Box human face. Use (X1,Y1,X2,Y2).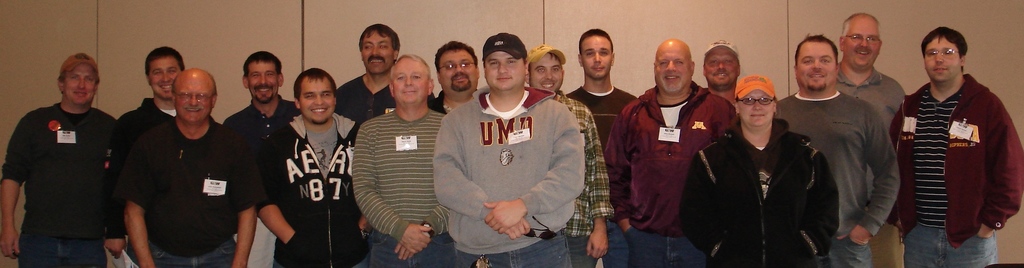
(59,61,98,113).
